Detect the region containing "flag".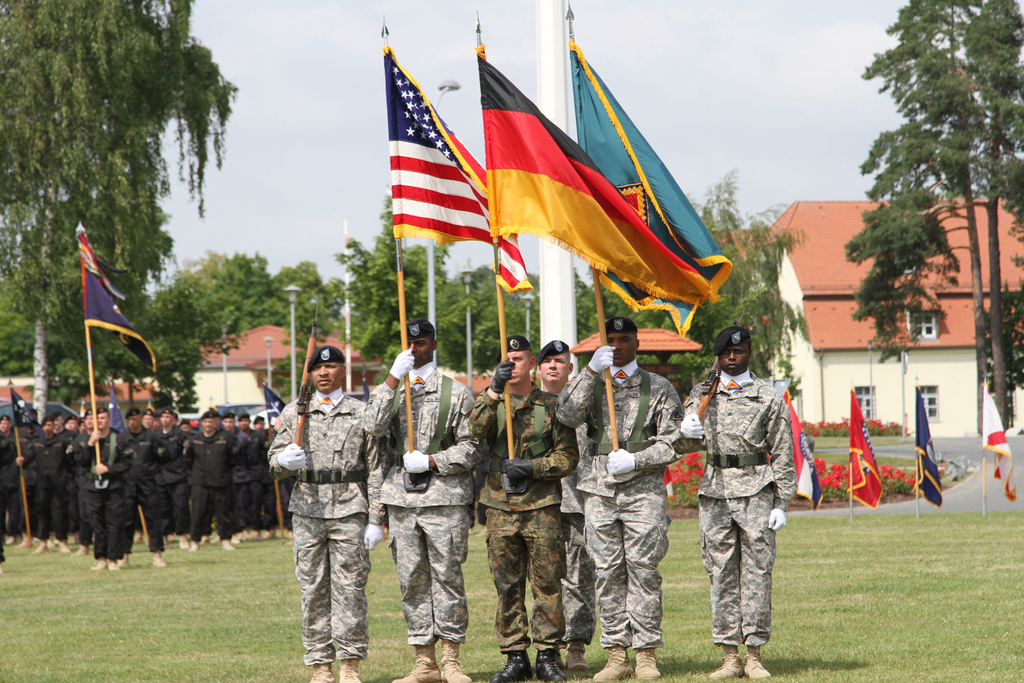
[481,46,718,314].
